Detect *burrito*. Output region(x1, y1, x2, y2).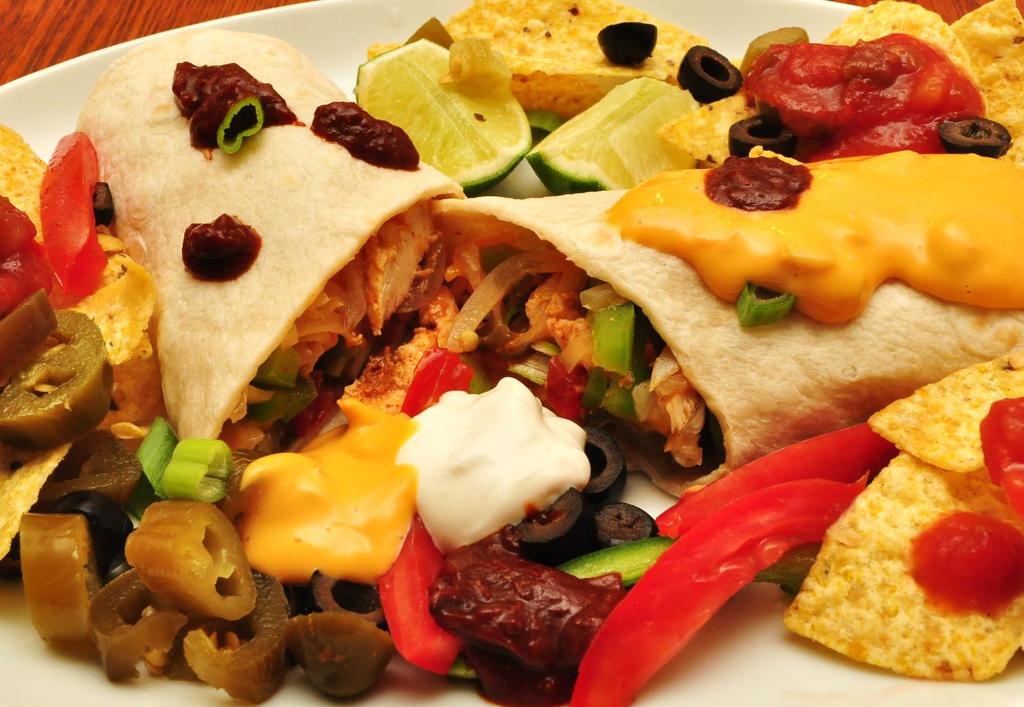
region(427, 155, 1023, 498).
